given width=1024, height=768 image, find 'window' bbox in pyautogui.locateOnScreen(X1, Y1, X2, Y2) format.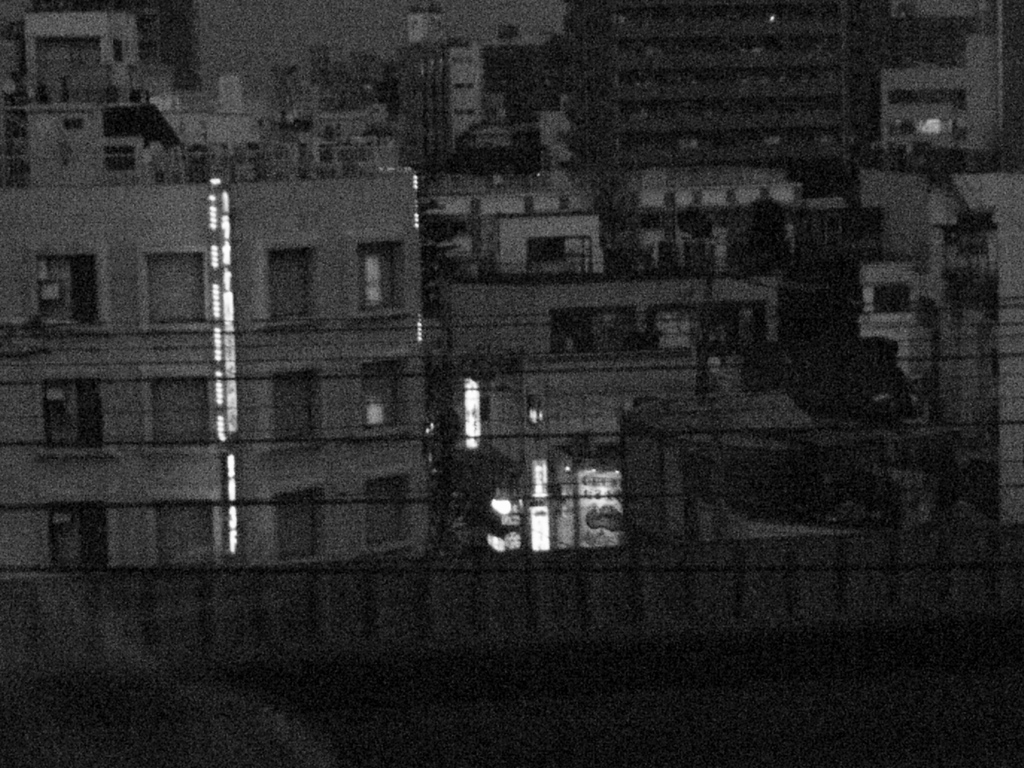
pyautogui.locateOnScreen(146, 253, 208, 330).
